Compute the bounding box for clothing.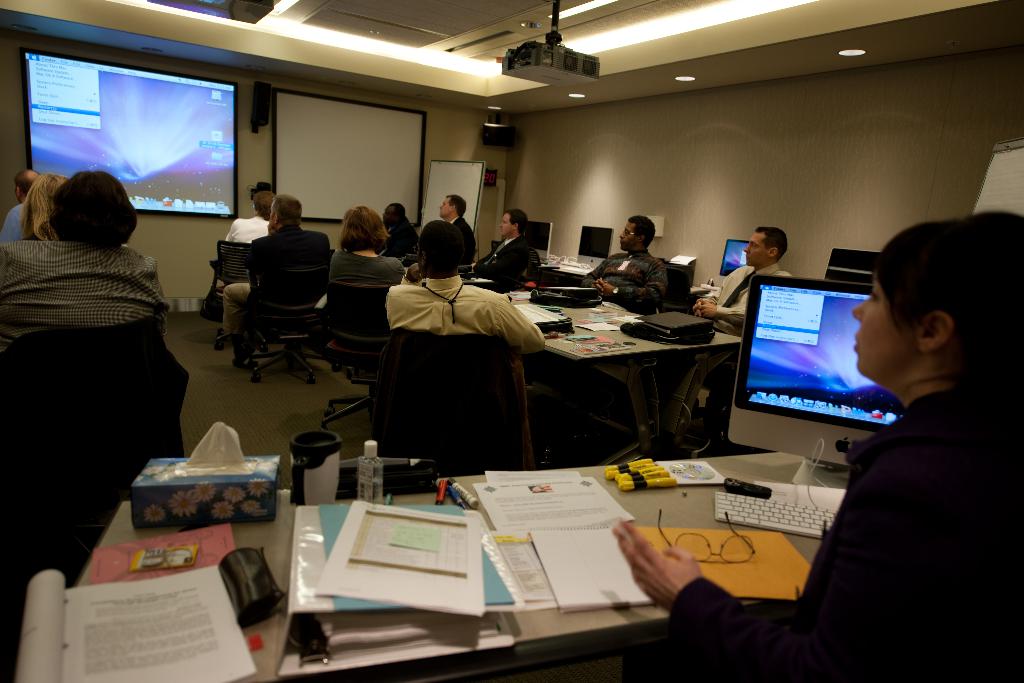
696:261:800:329.
